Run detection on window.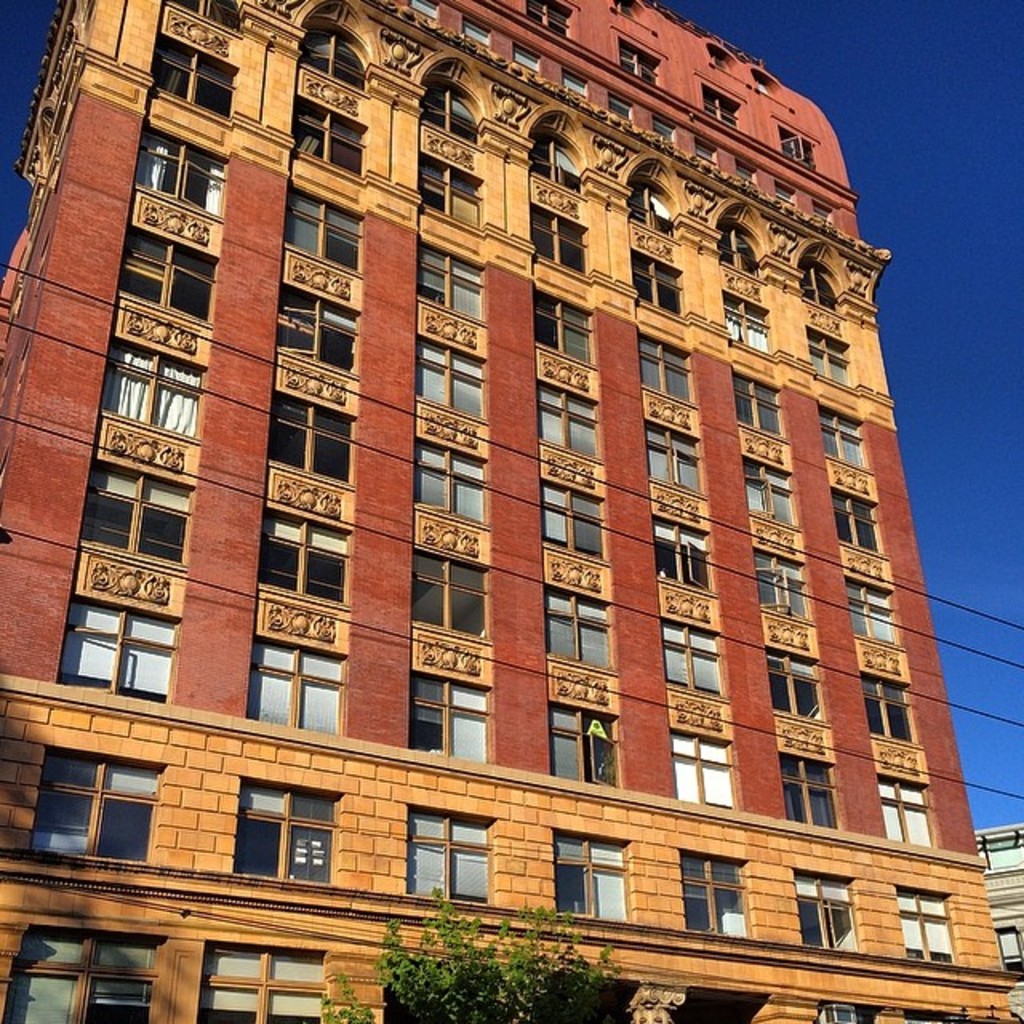
Result: crop(528, 139, 586, 190).
